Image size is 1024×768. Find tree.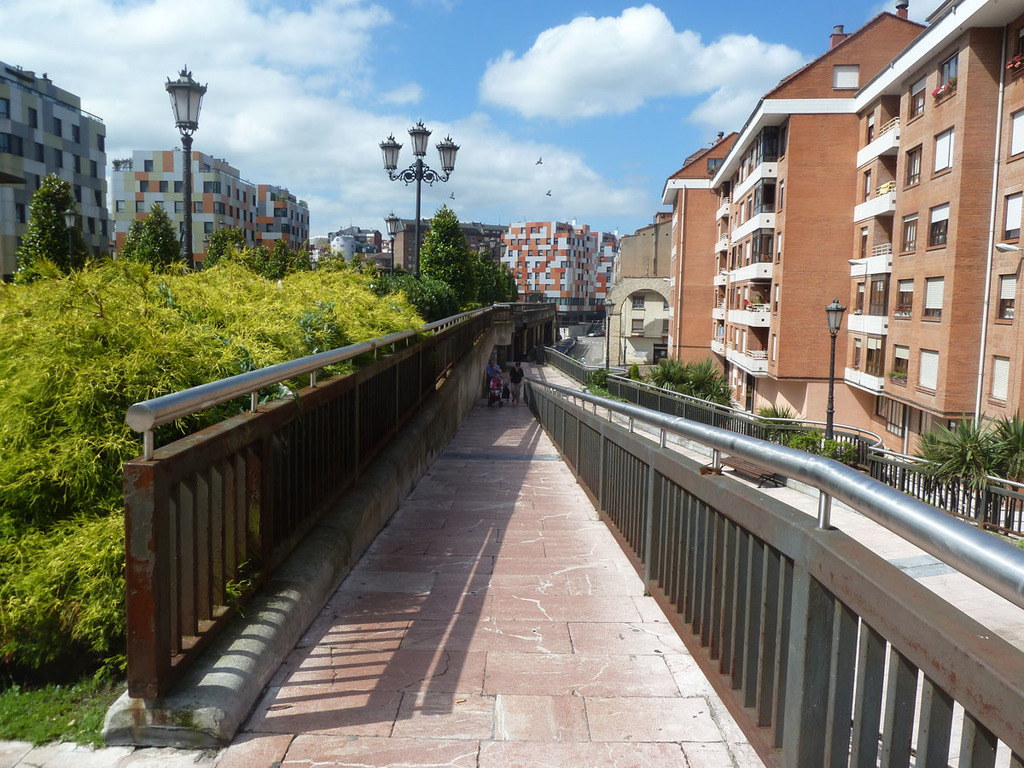
{"left": 676, "top": 357, "right": 728, "bottom": 398}.
